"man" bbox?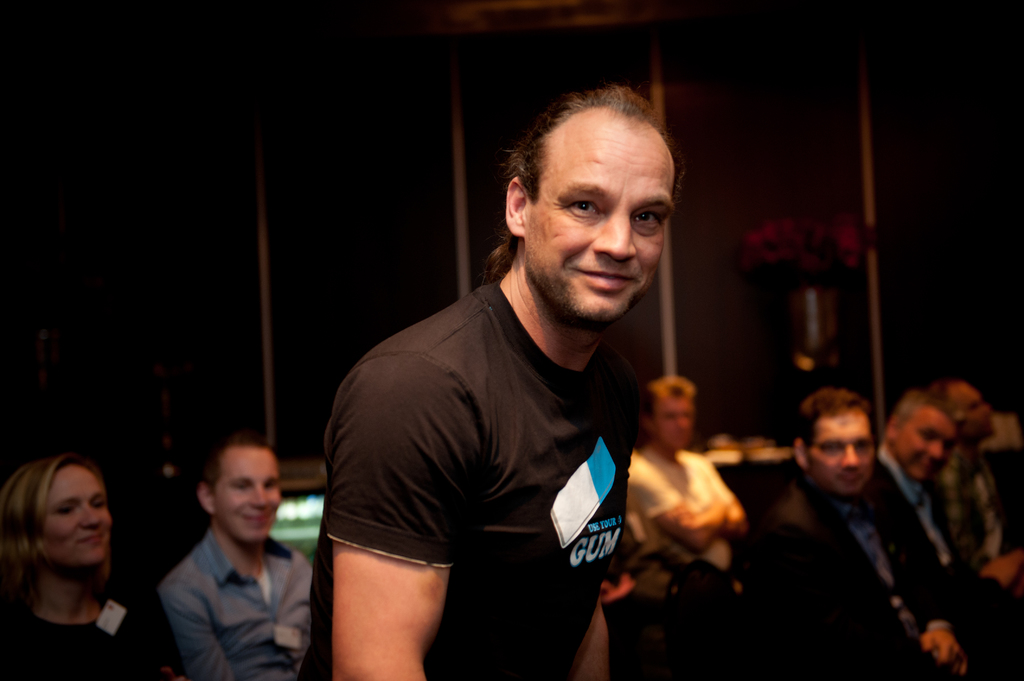
[x1=622, y1=379, x2=750, y2=580]
